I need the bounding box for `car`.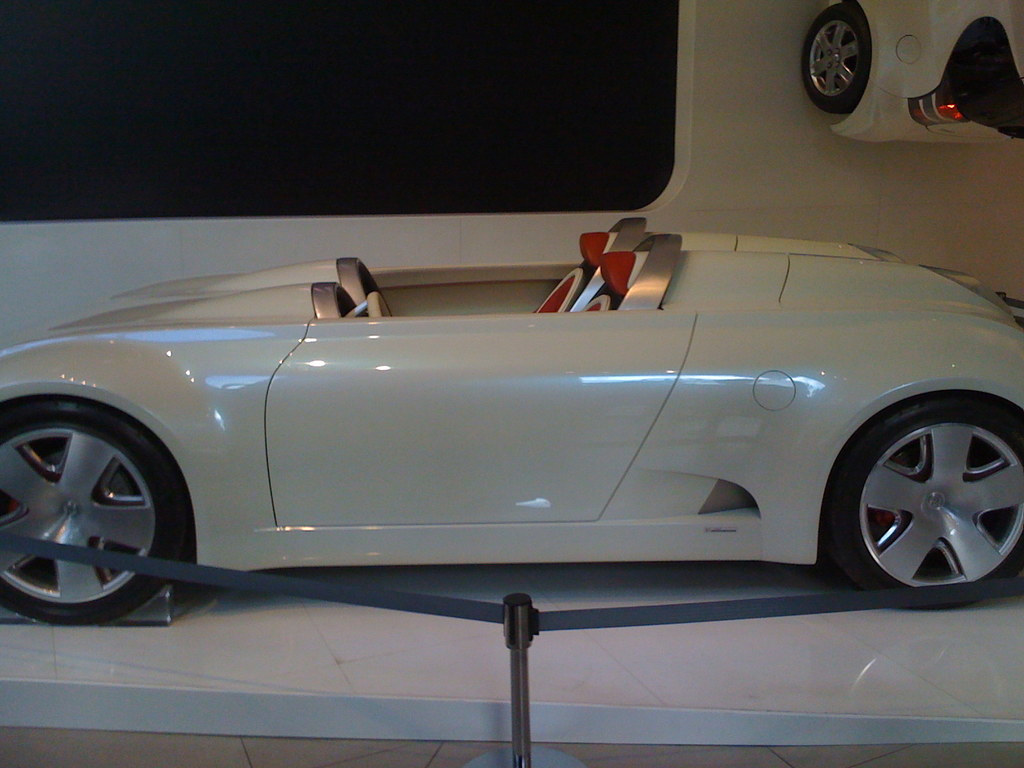
Here it is: region(0, 214, 1017, 614).
